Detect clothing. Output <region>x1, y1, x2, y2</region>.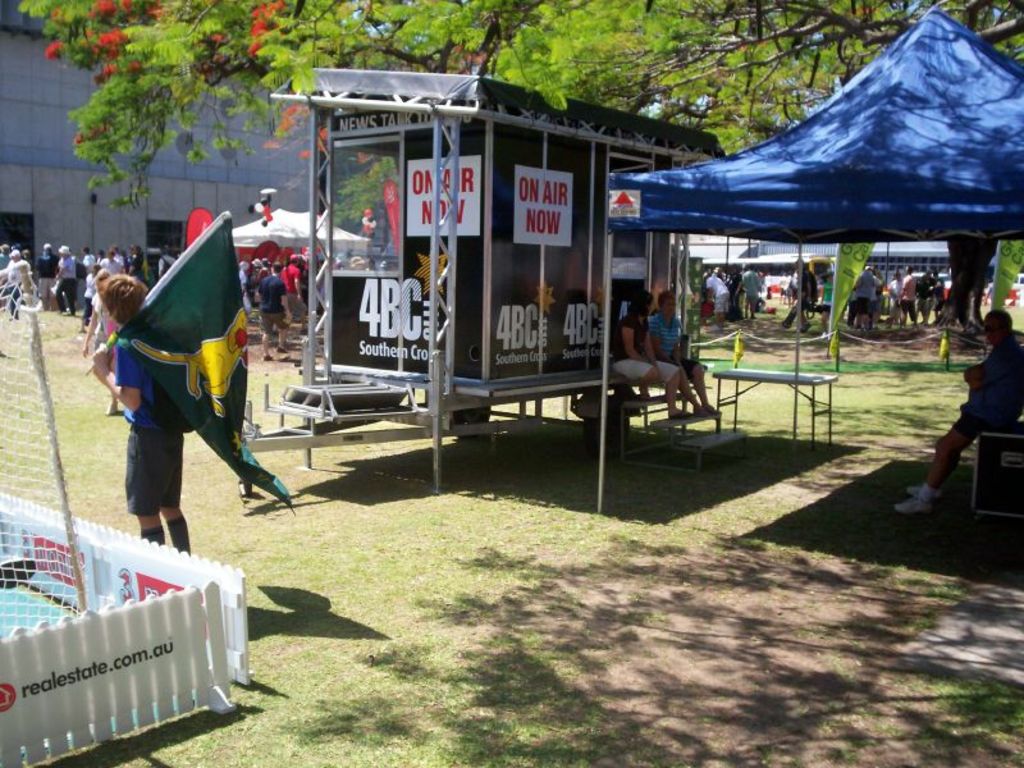
<region>252, 270, 291, 335</region>.
